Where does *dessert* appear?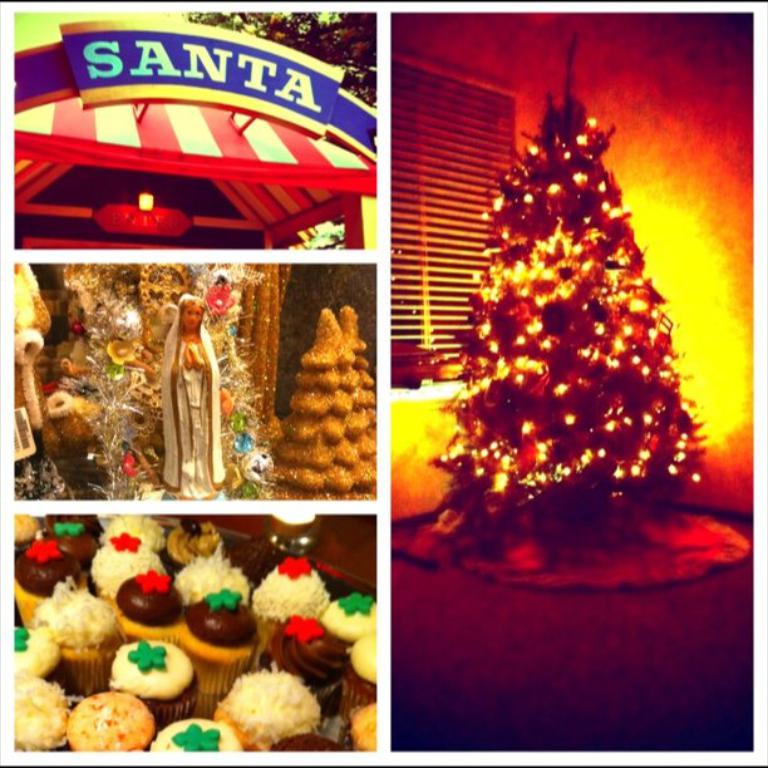
Appears at <region>353, 696, 380, 747</region>.
